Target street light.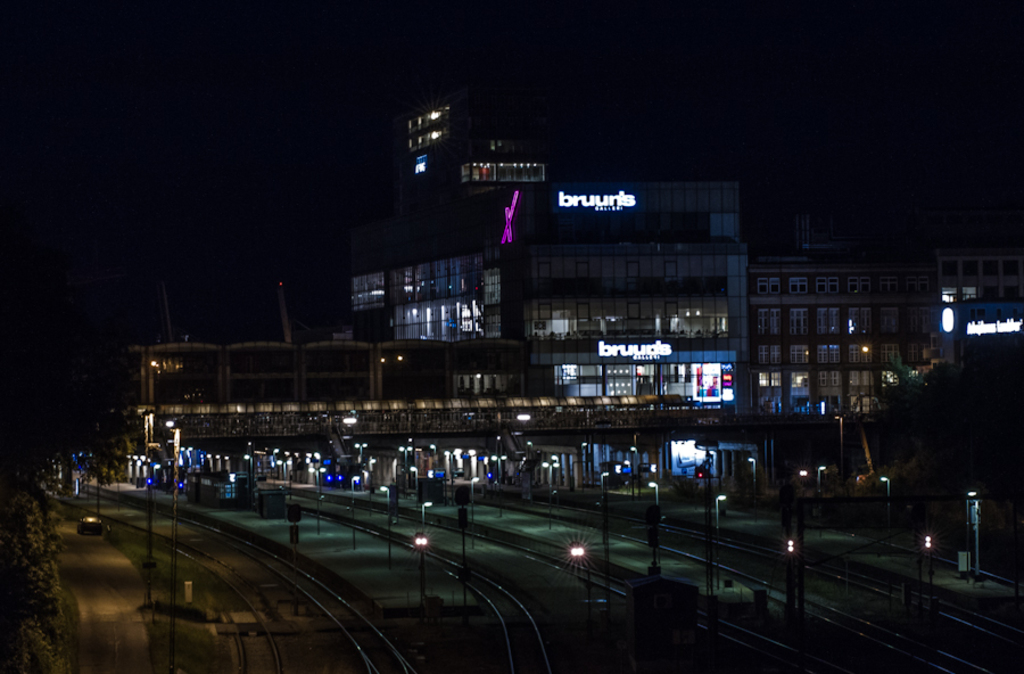
Target region: Rect(964, 488, 978, 576).
